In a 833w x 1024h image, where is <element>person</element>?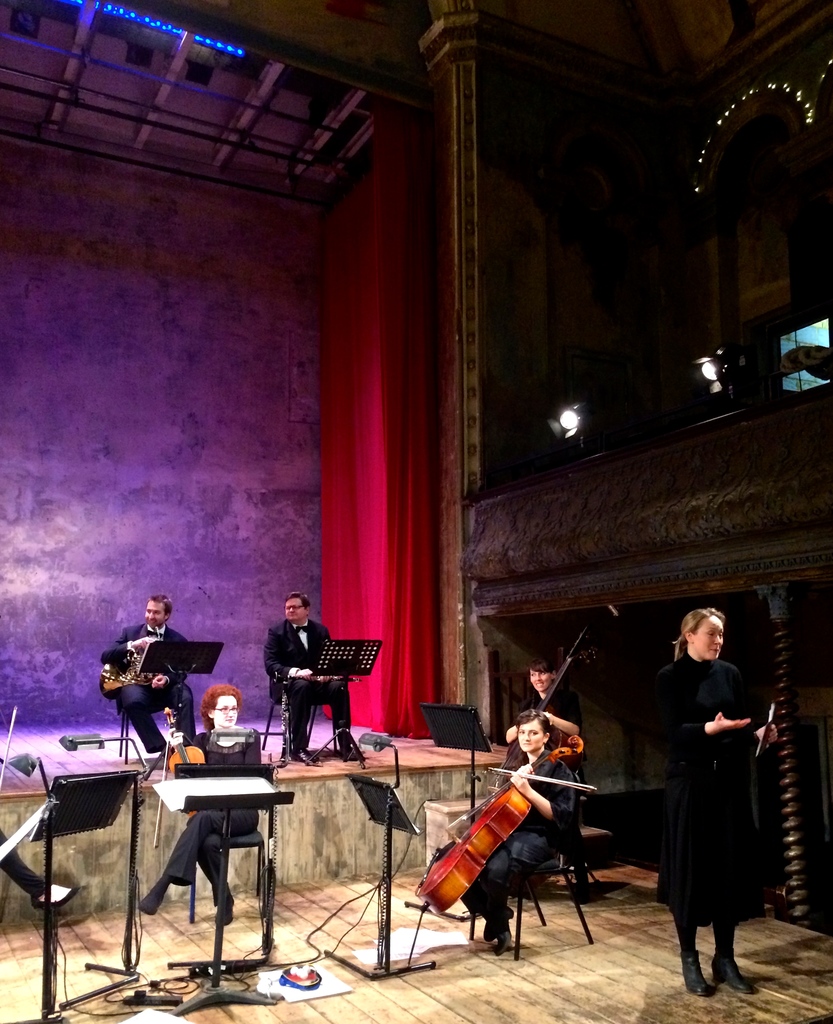
rect(263, 591, 364, 761).
